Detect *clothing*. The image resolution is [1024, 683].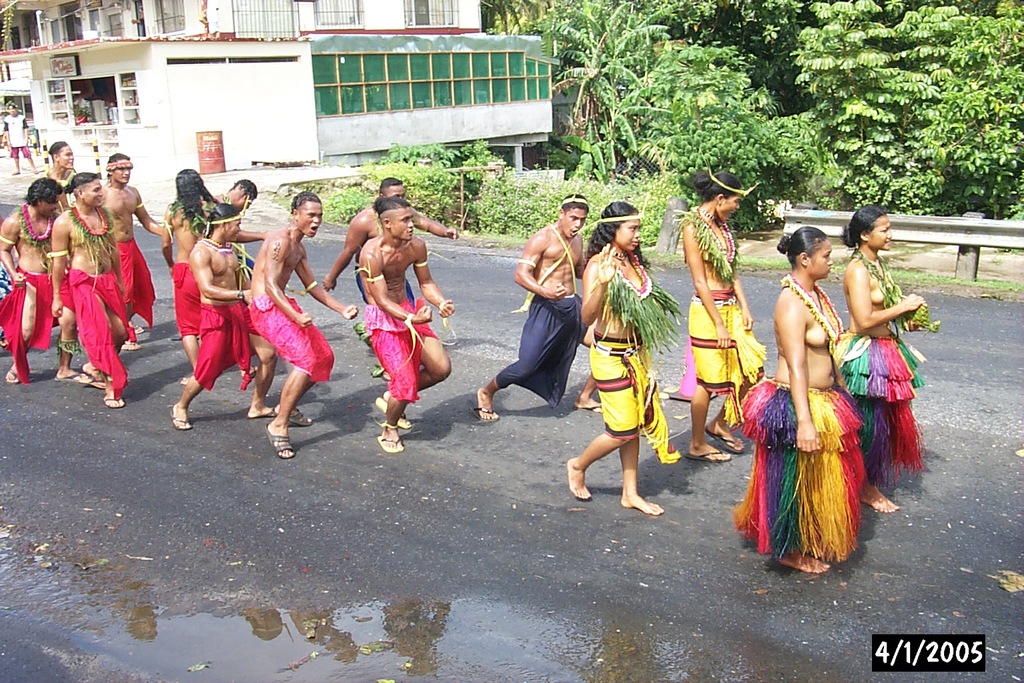
detection(587, 331, 693, 470).
